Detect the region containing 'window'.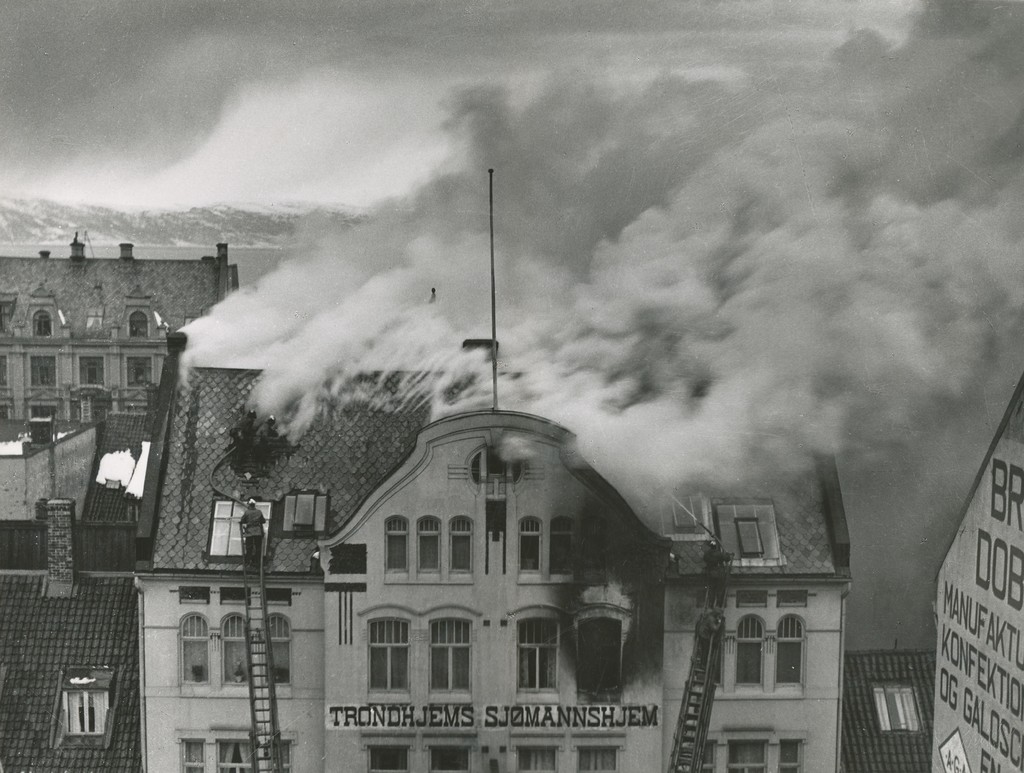
66,692,104,736.
